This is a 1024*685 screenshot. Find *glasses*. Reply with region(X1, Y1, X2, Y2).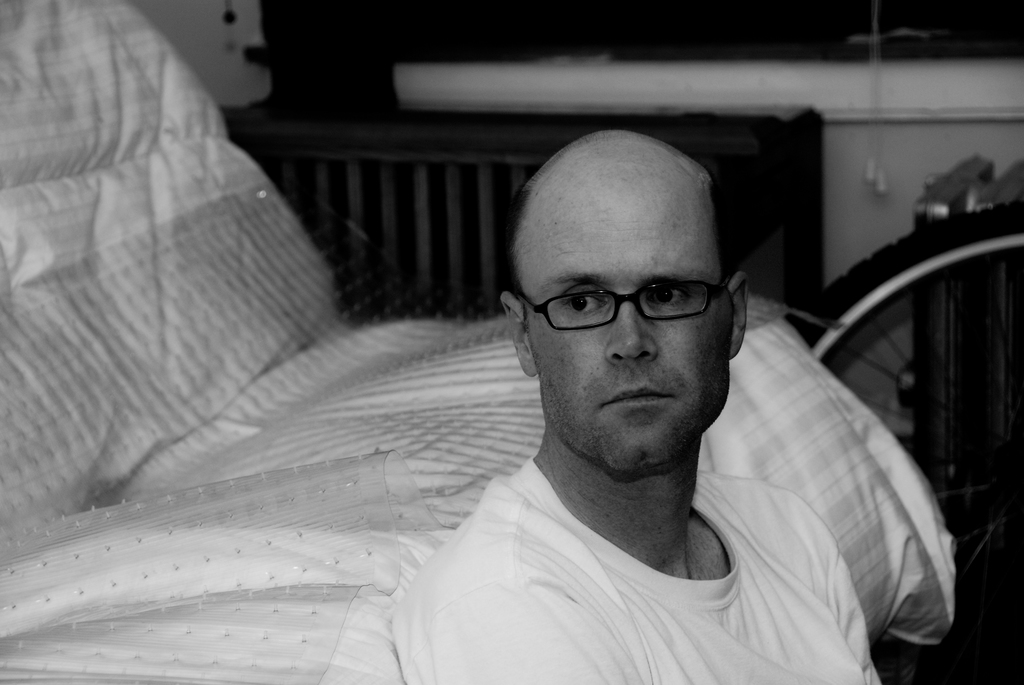
region(516, 275, 728, 331).
